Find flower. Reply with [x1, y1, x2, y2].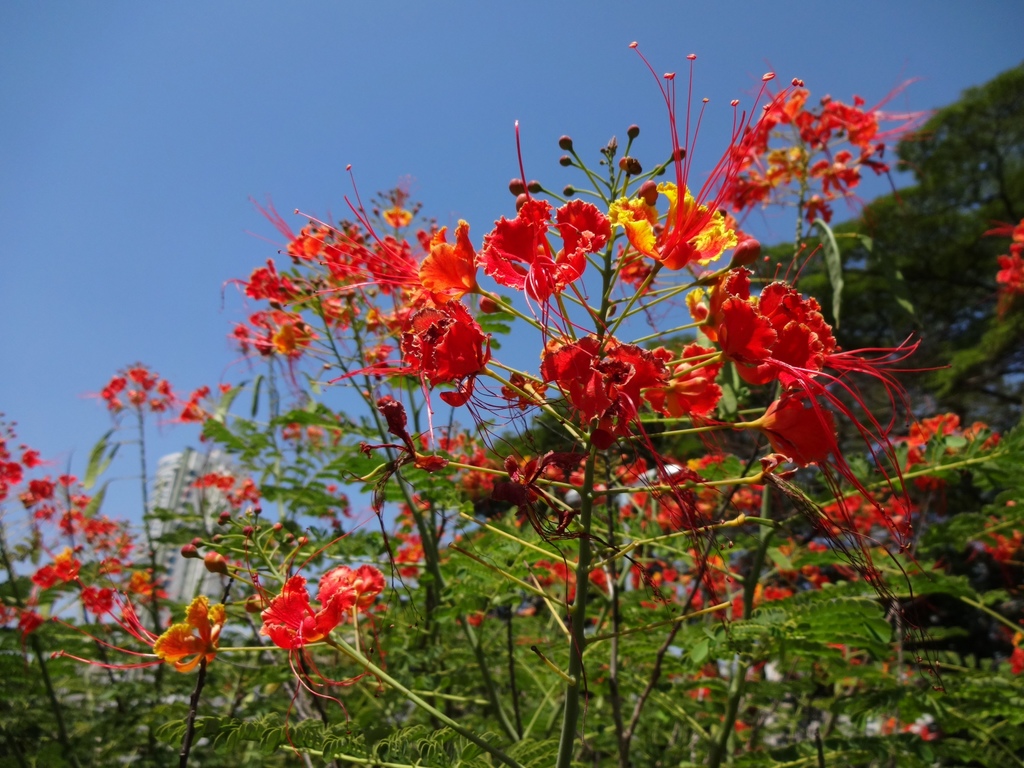
[399, 292, 486, 399].
